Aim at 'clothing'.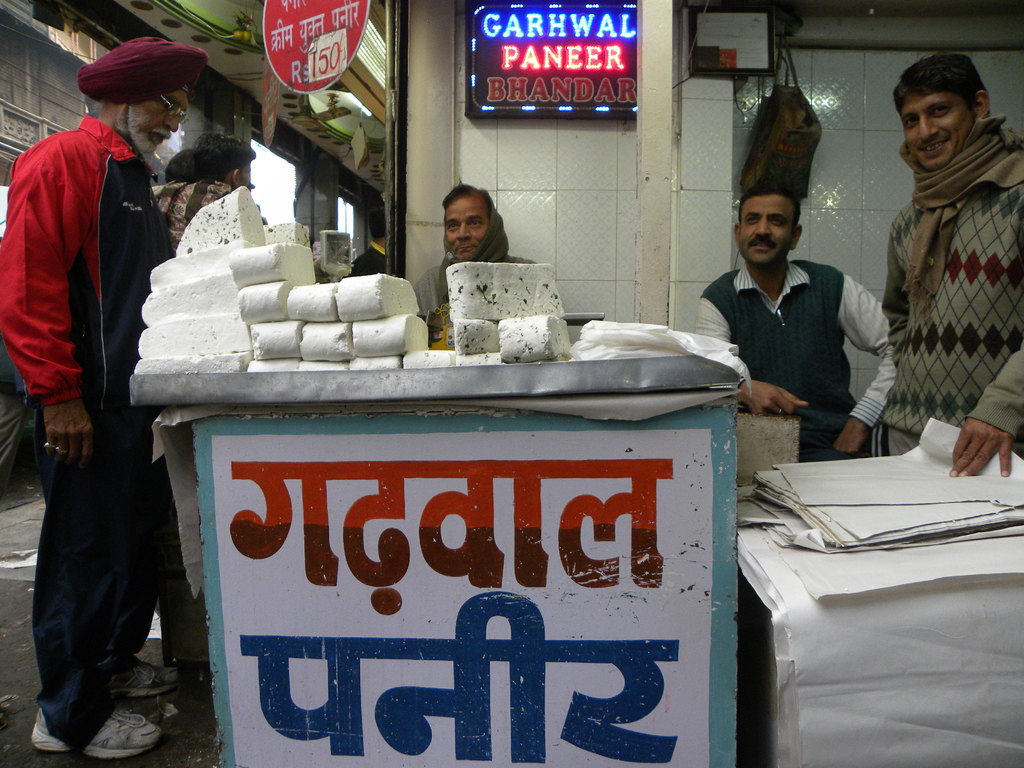
Aimed at box(699, 265, 897, 465).
